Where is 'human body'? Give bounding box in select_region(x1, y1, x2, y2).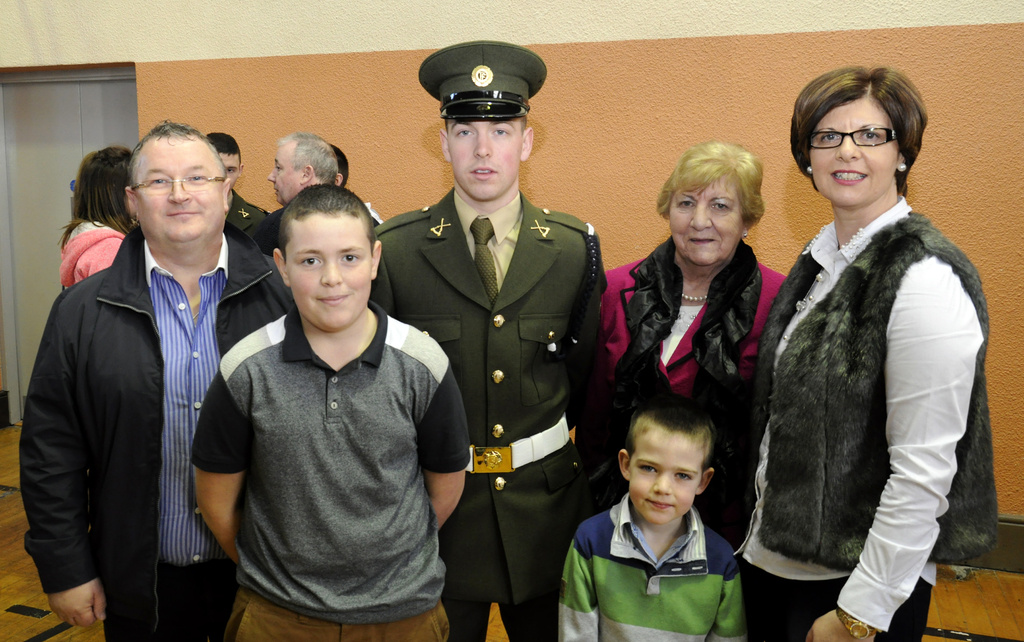
select_region(599, 142, 785, 548).
